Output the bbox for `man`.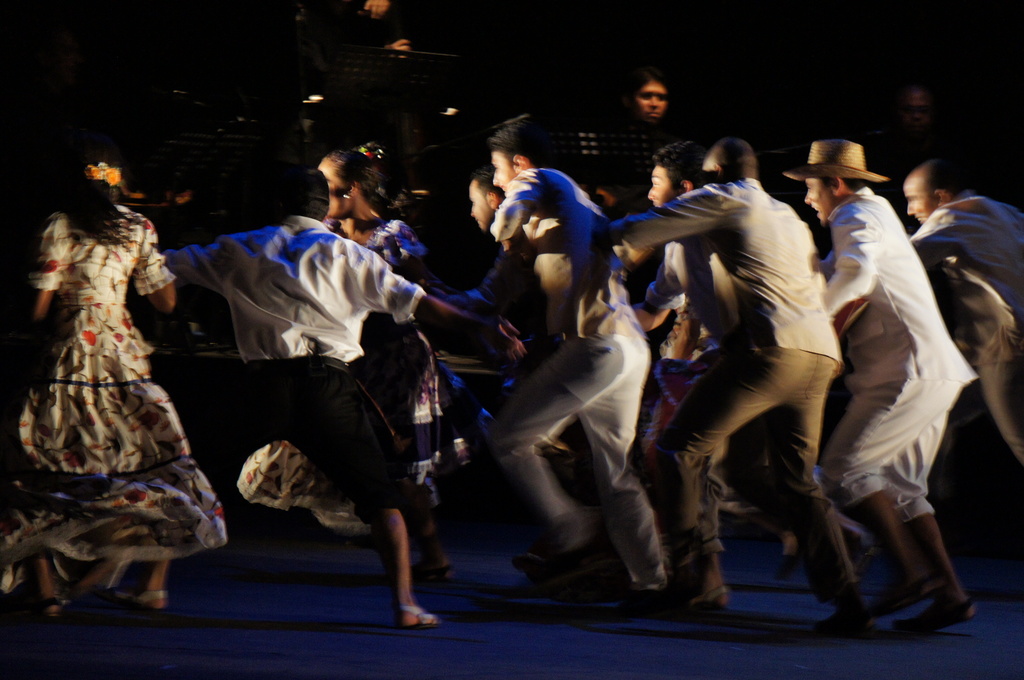
box(495, 109, 673, 607).
